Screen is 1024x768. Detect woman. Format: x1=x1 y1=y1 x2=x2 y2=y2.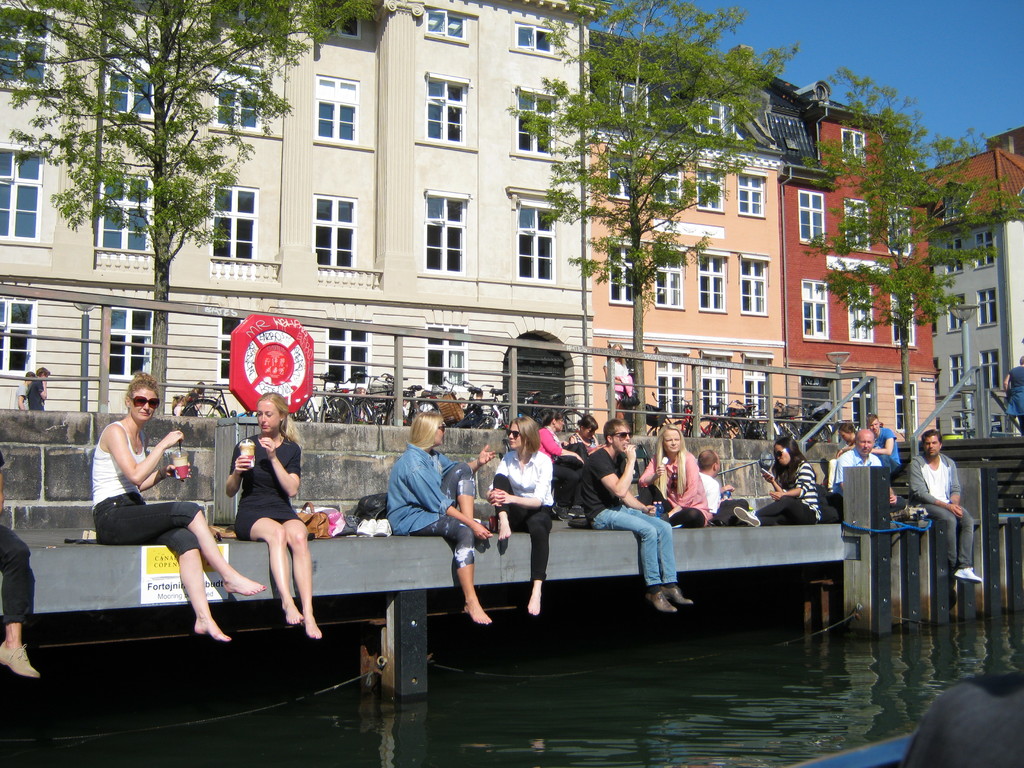
x1=488 y1=417 x2=556 y2=618.
